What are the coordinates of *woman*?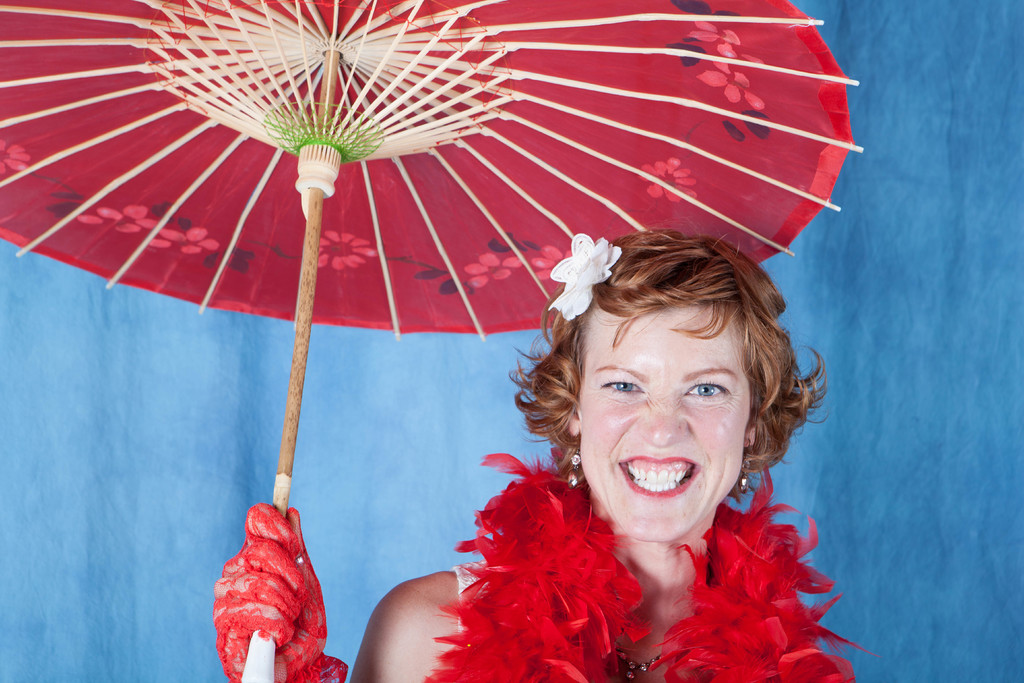
209/200/842/682.
